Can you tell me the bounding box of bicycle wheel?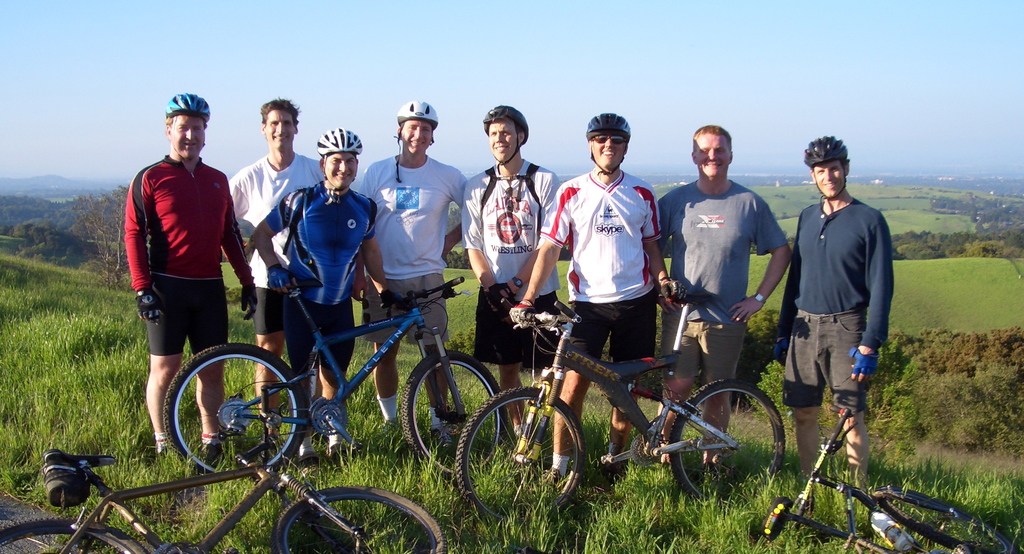
877:480:1016:553.
